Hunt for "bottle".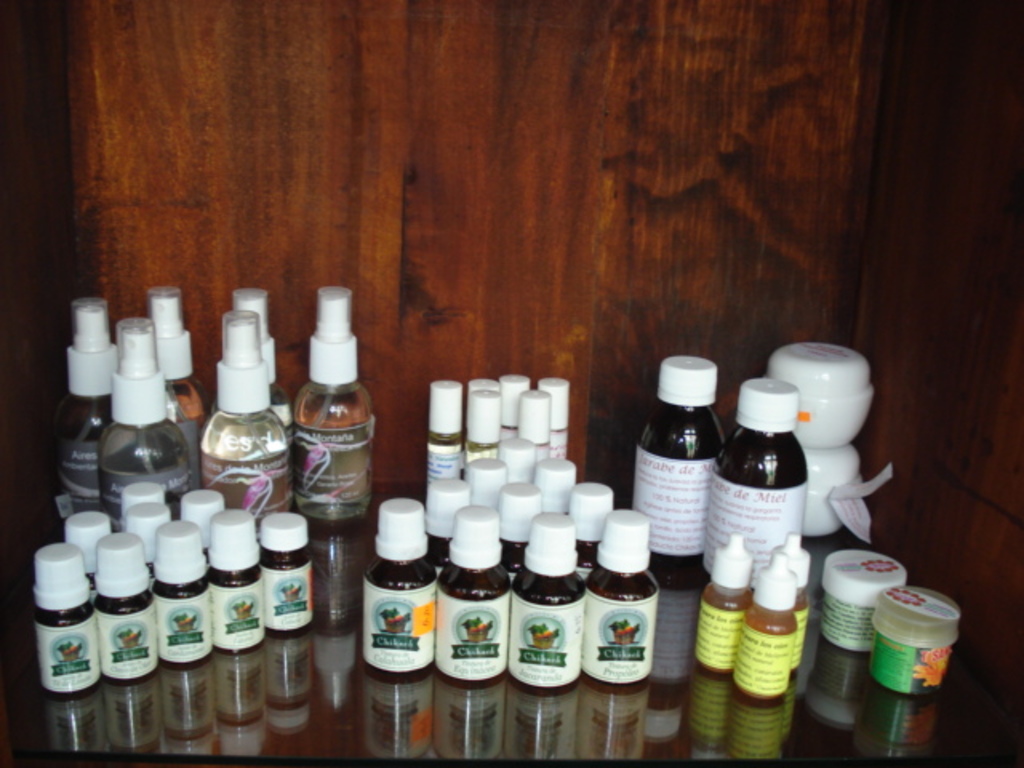
Hunted down at bbox=(190, 299, 298, 538).
